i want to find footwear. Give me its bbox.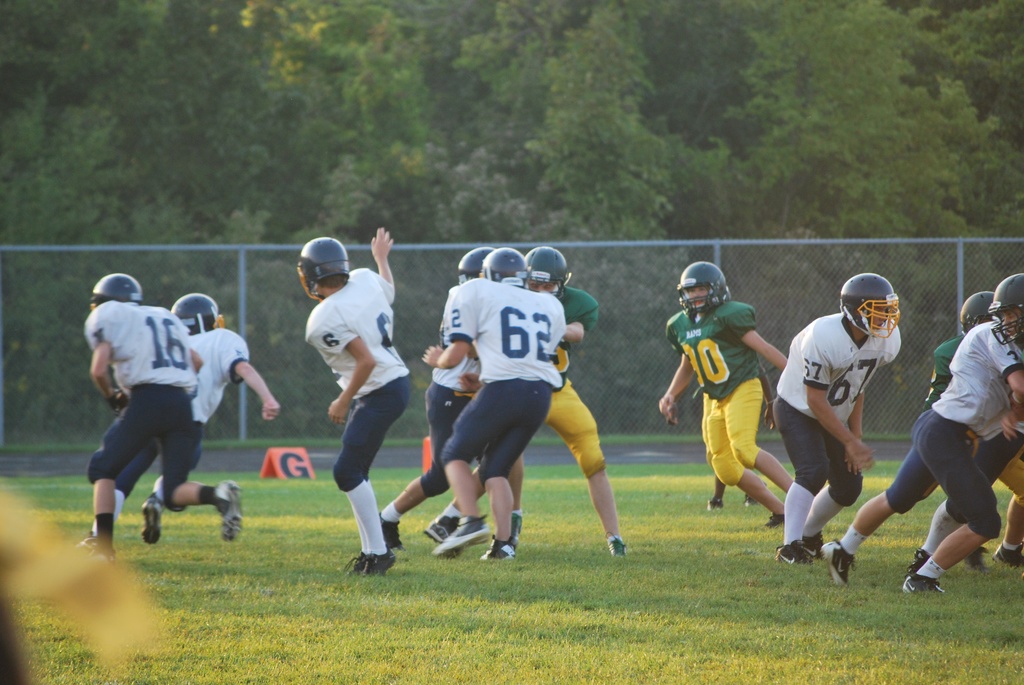
[605,530,627,559].
